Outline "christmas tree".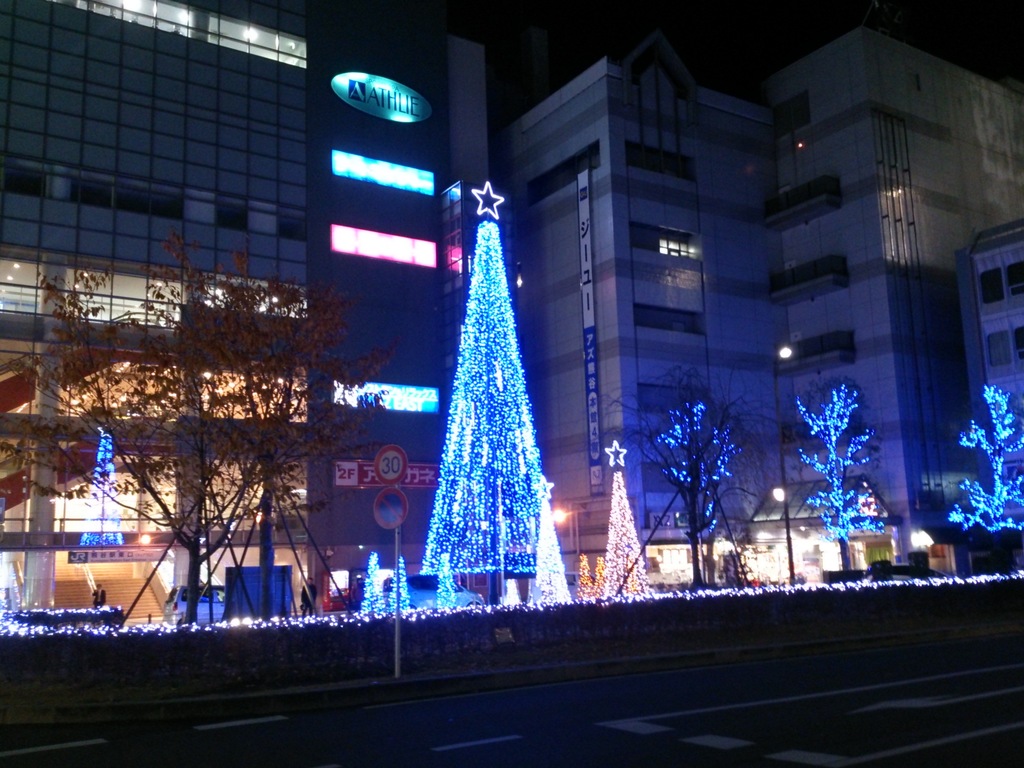
Outline: 435/552/460/607.
